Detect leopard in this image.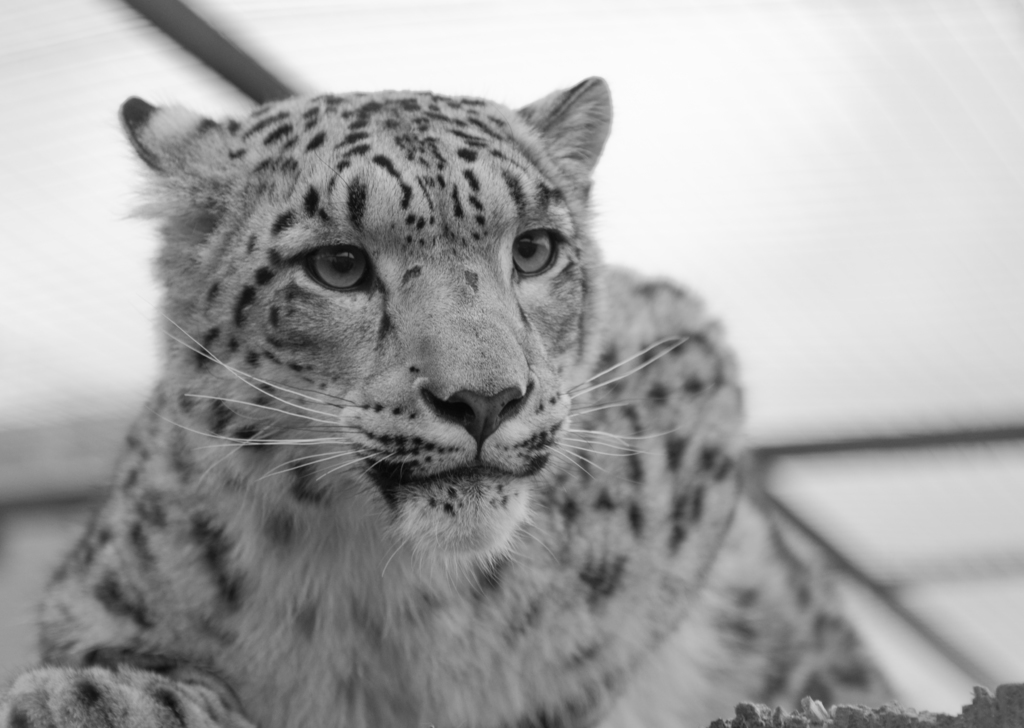
Detection: bbox=[0, 47, 922, 727].
